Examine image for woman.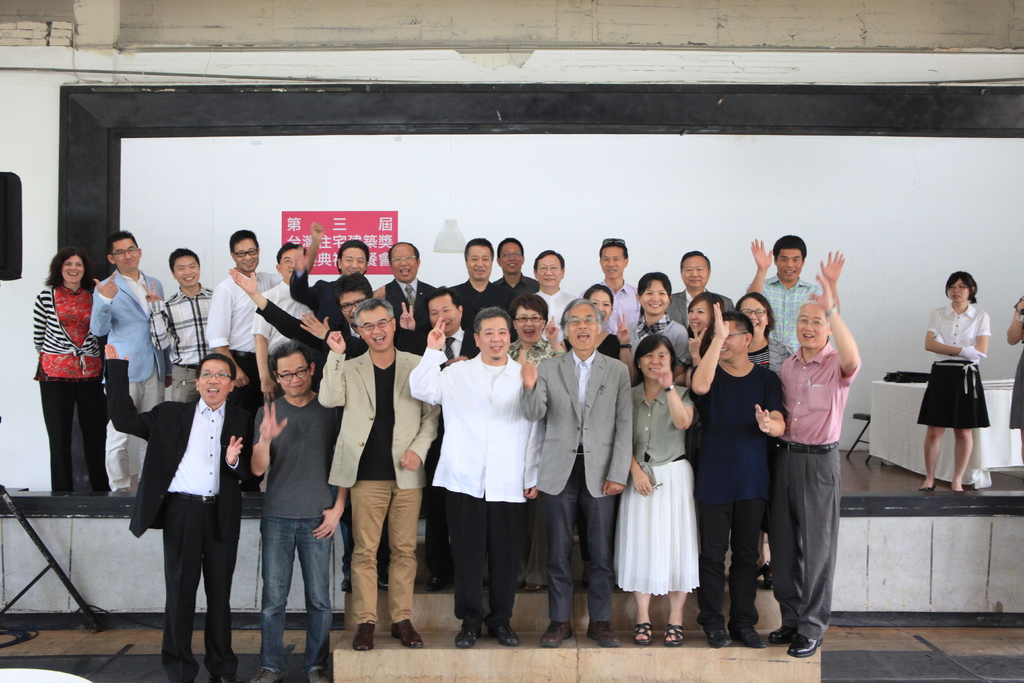
Examination result: <bbox>616, 331, 704, 648</bbox>.
